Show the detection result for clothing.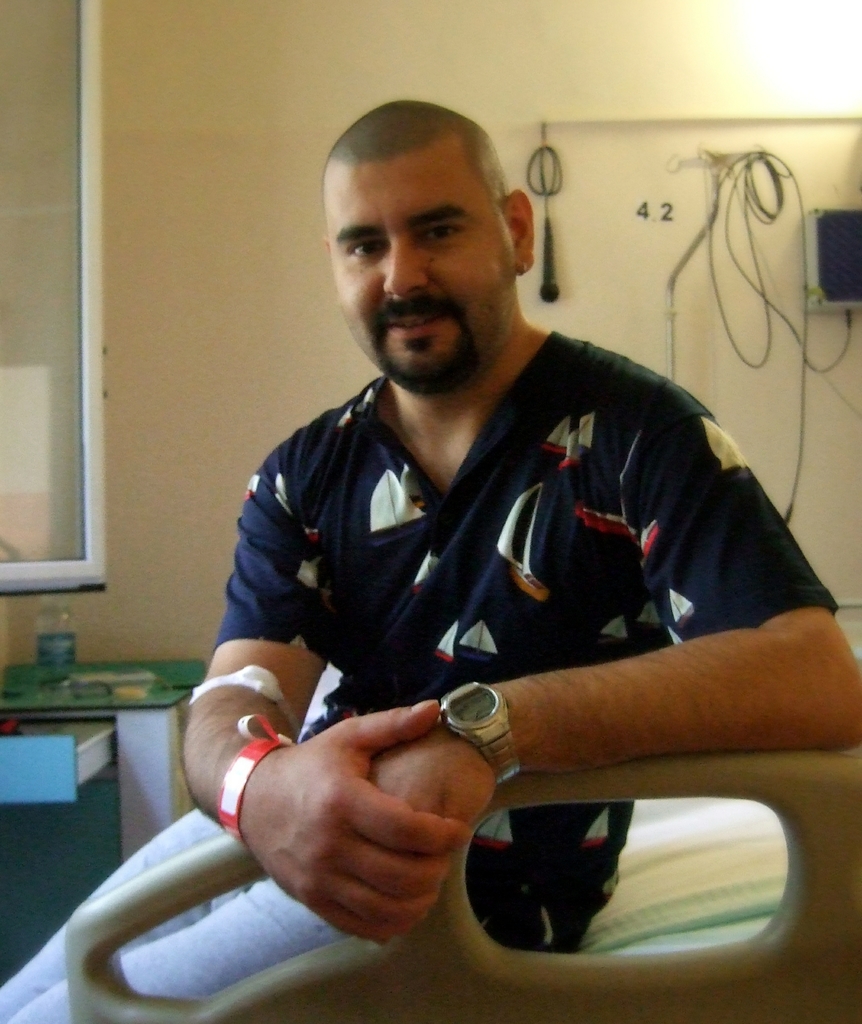
BBox(0, 330, 840, 1023).
